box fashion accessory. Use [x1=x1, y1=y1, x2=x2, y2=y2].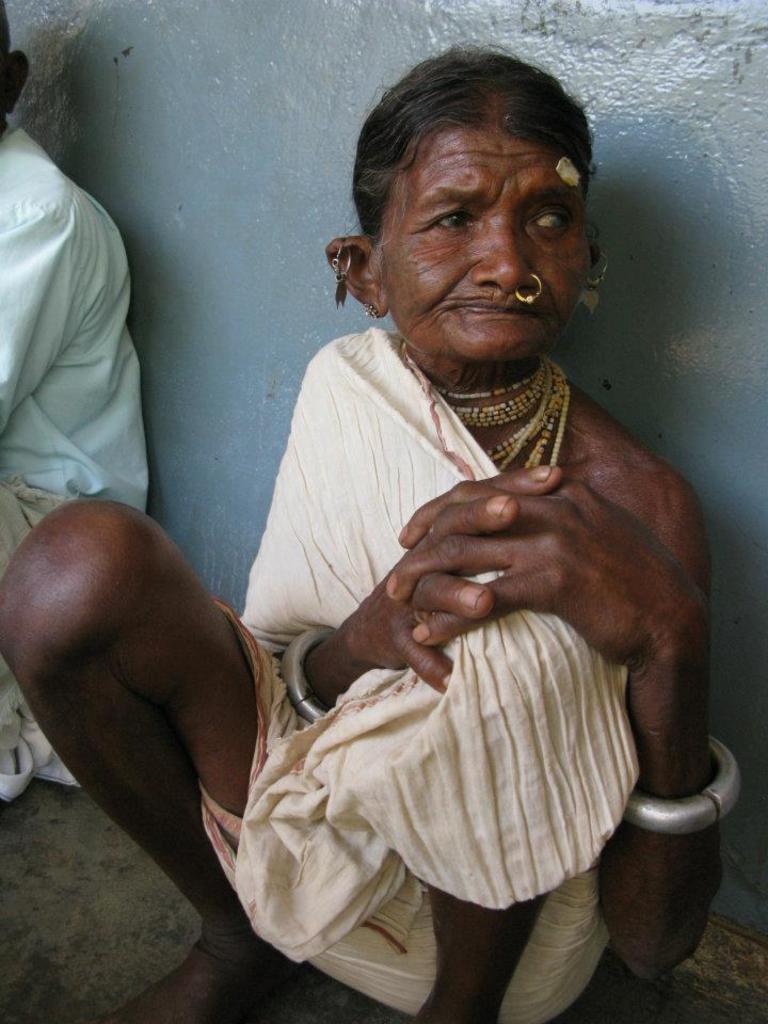
[x1=618, y1=733, x2=740, y2=841].
